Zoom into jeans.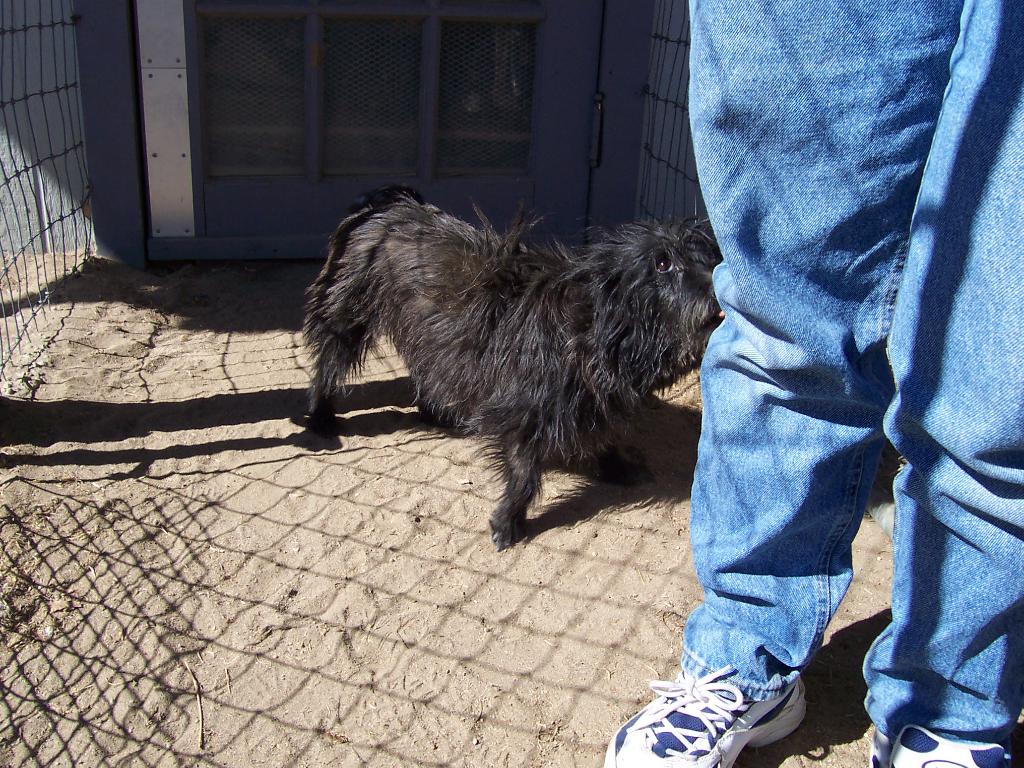
Zoom target: region(682, 0, 1023, 764).
